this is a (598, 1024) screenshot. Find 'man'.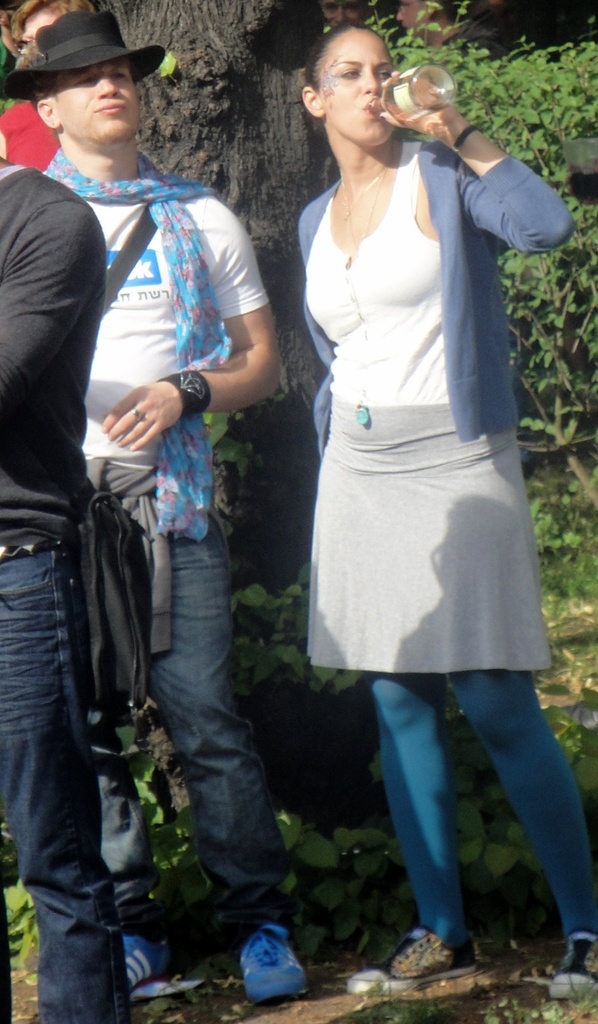
Bounding box: BBox(393, 0, 501, 60).
